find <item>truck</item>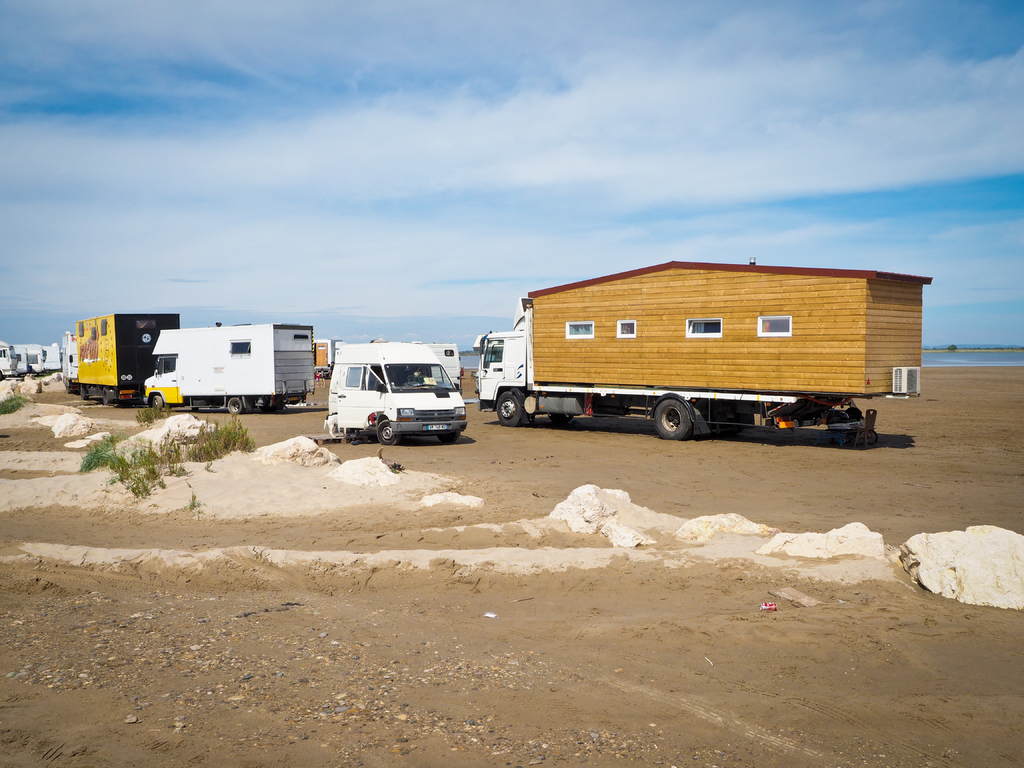
rect(54, 308, 185, 408)
